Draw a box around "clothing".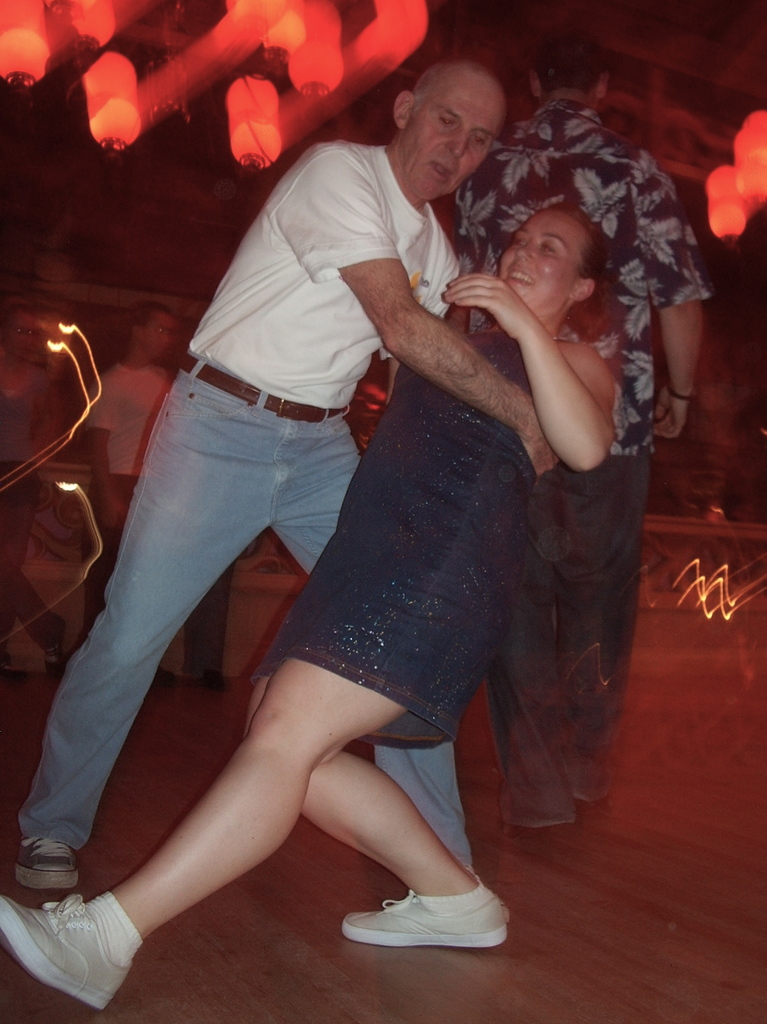
bbox=[255, 332, 510, 746].
